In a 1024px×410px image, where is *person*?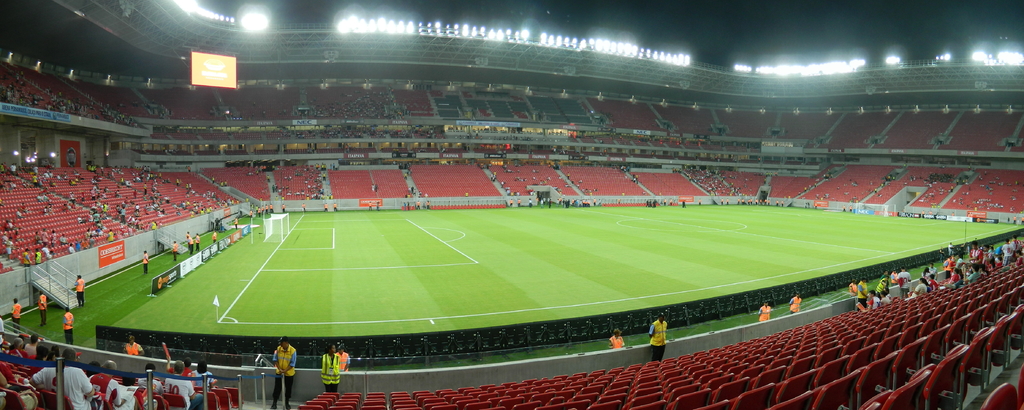
[122, 336, 142, 358].
